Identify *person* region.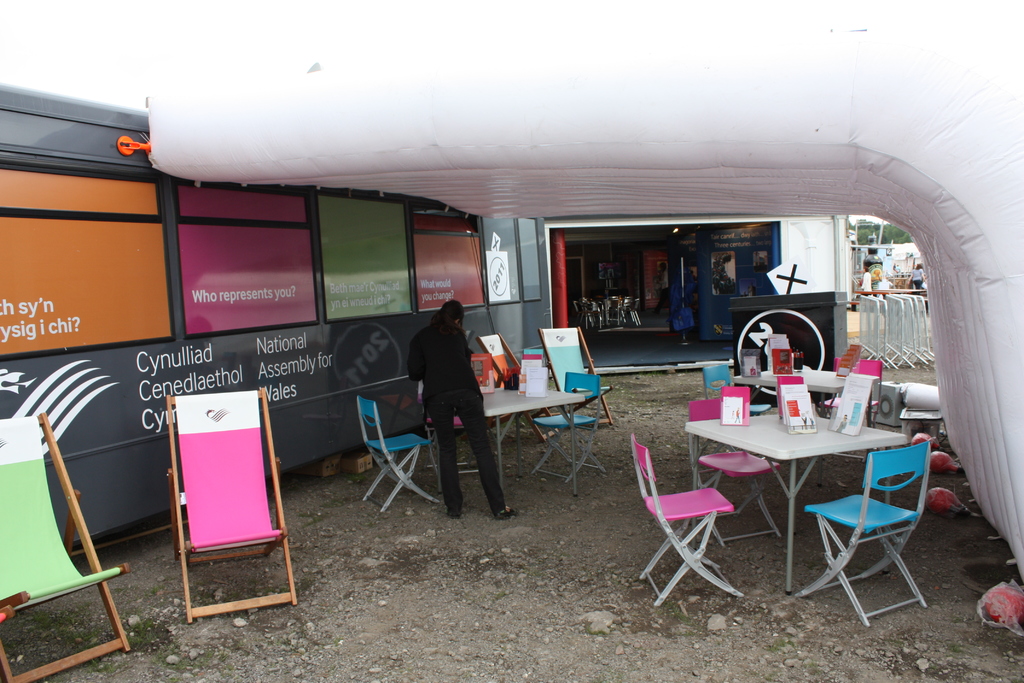
Region: l=901, t=261, r=926, b=297.
